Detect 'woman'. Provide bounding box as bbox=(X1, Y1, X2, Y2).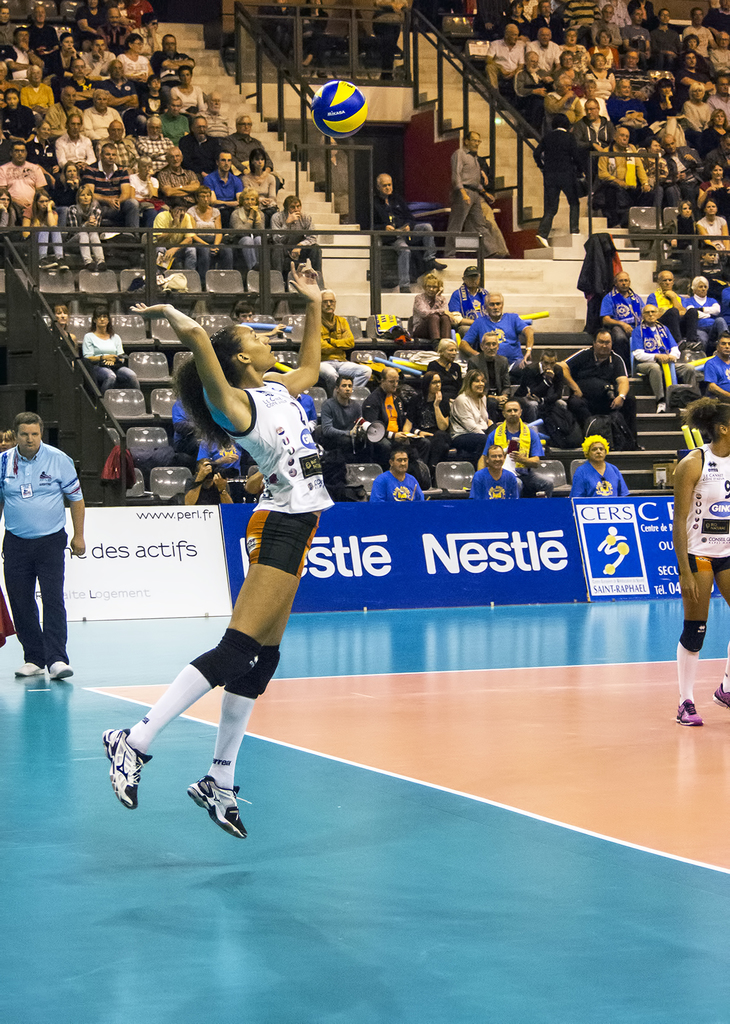
bbox=(24, 191, 71, 269).
